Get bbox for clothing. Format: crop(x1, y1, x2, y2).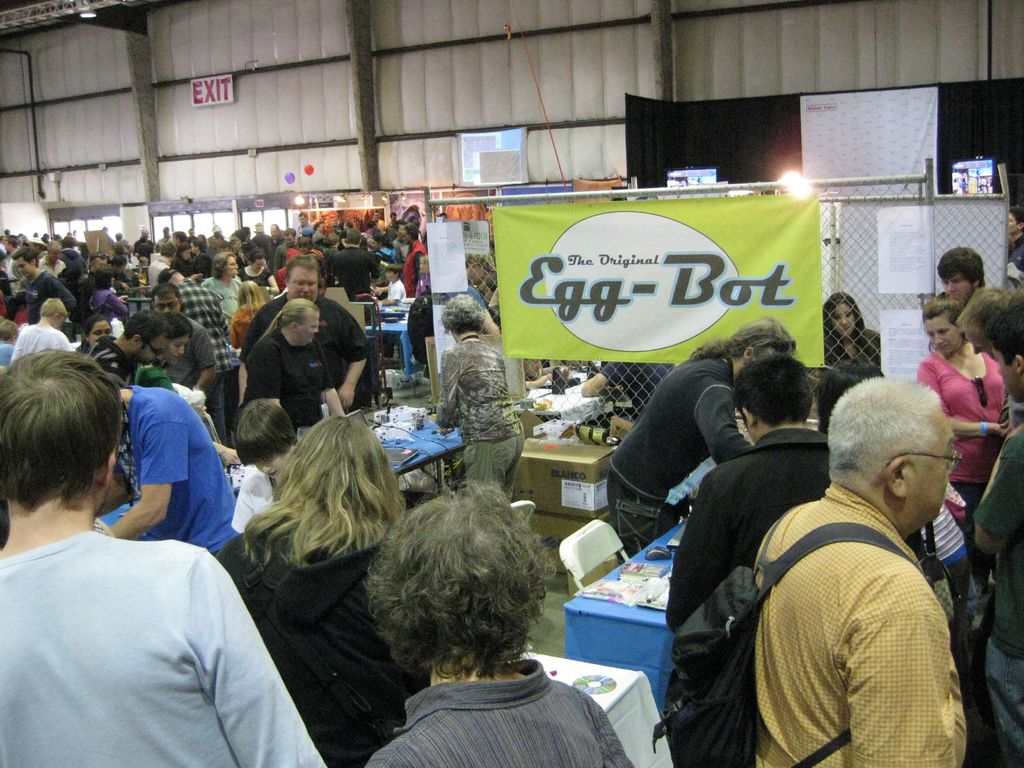
crop(238, 292, 369, 415).
